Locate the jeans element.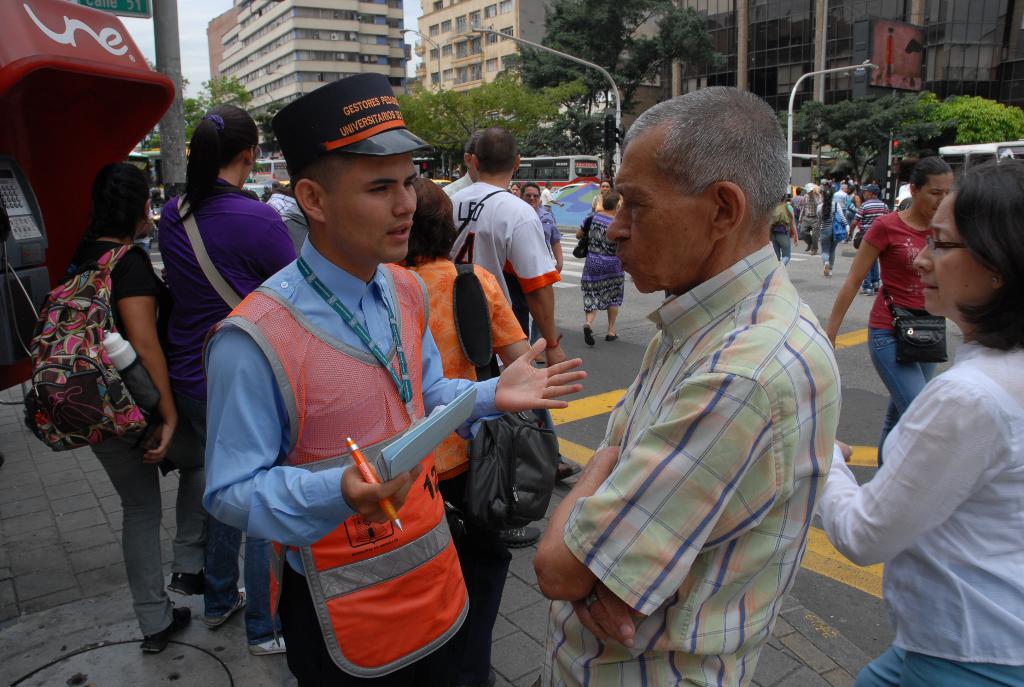
Element bbox: bbox(862, 264, 877, 290).
